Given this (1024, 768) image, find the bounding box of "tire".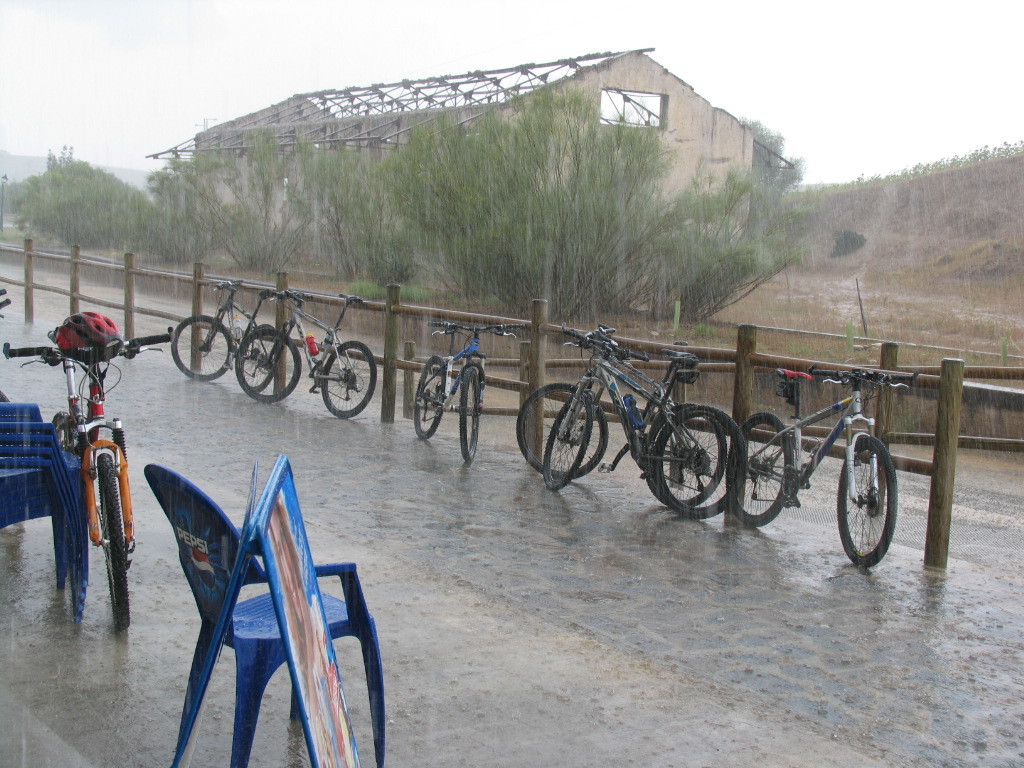
736,412,792,529.
